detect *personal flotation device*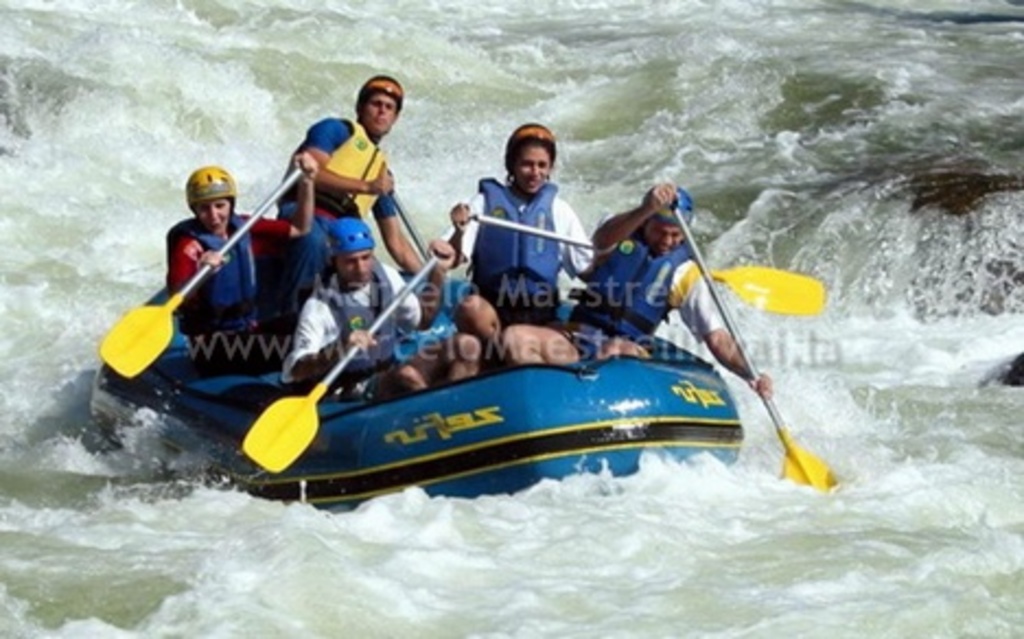
[x1=155, y1=217, x2=278, y2=346]
